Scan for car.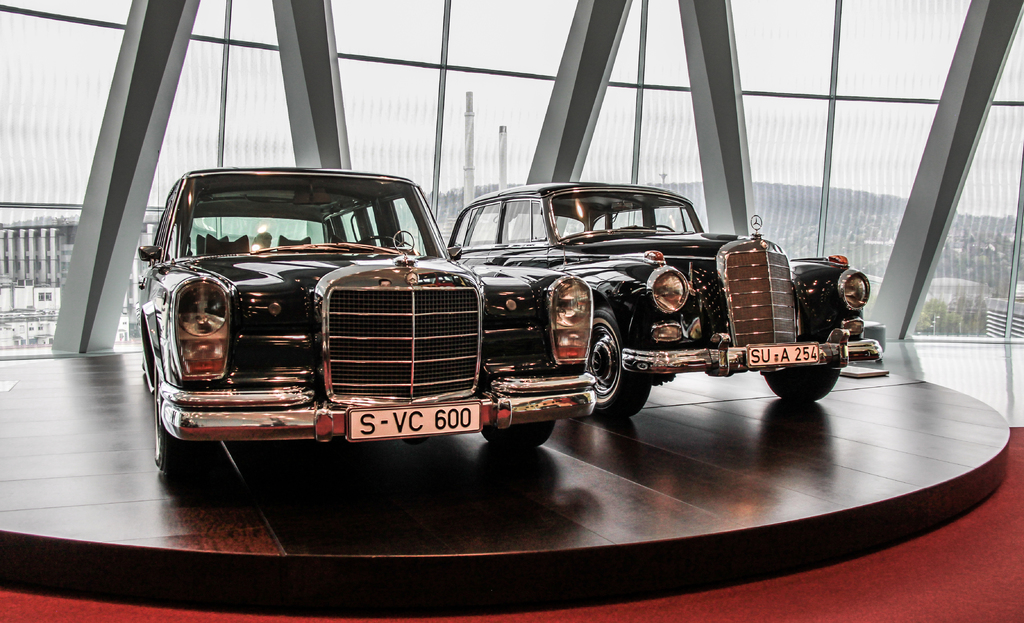
Scan result: bbox=(439, 182, 880, 419).
